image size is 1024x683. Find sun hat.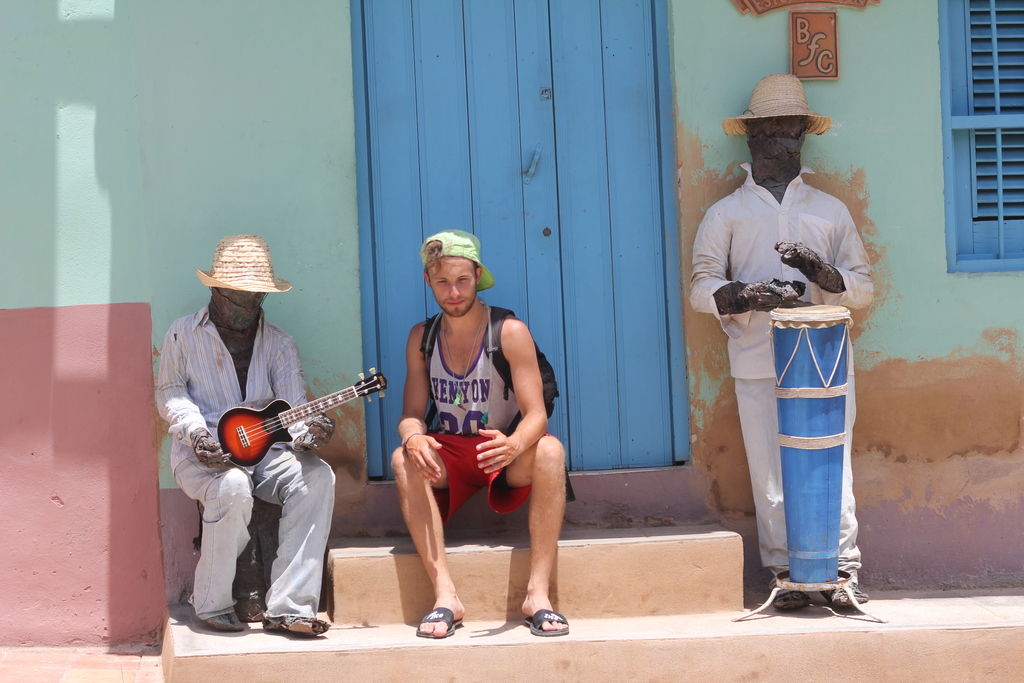
725,69,835,142.
